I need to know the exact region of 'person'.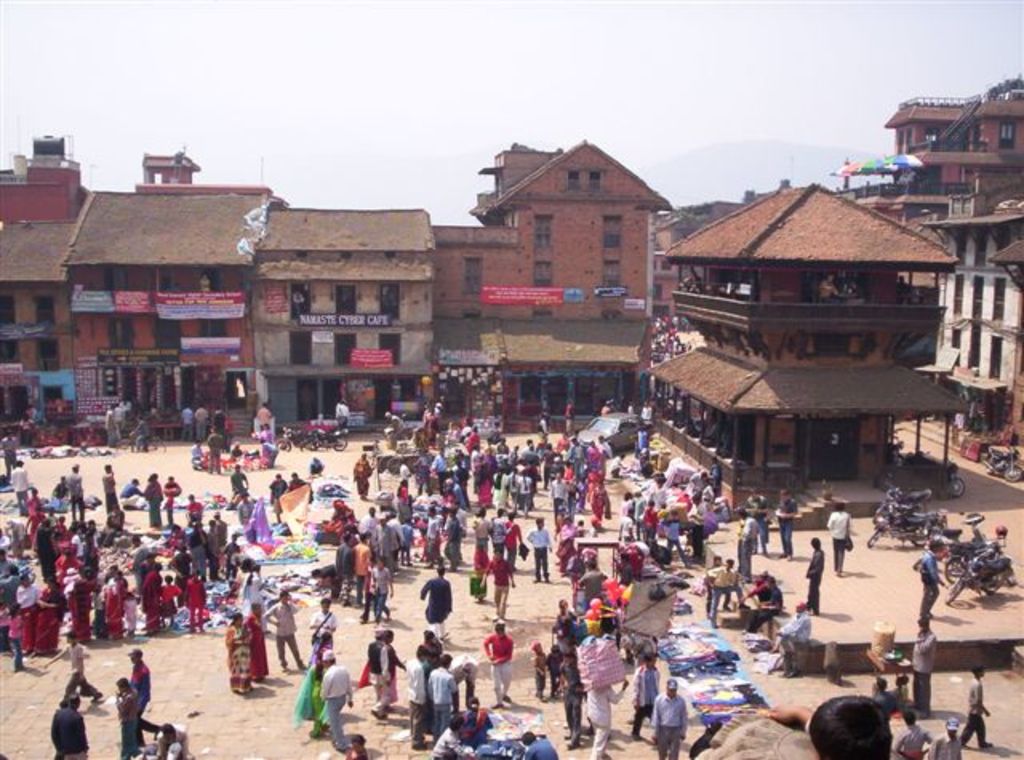
Region: bbox=[107, 462, 115, 510].
